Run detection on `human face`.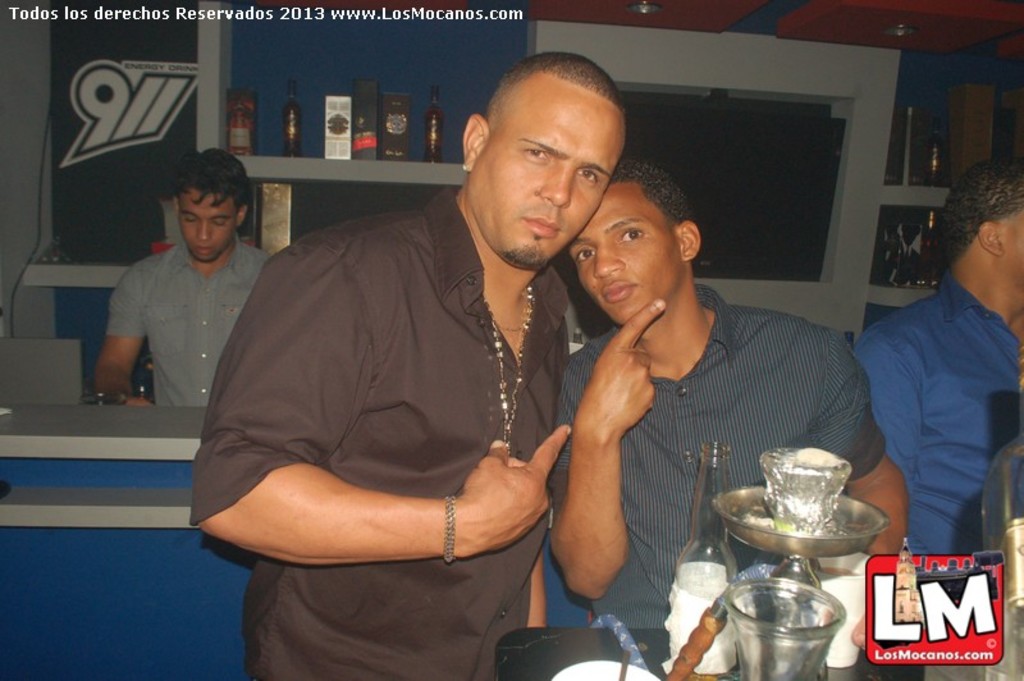
Result: 998:197:1023:297.
